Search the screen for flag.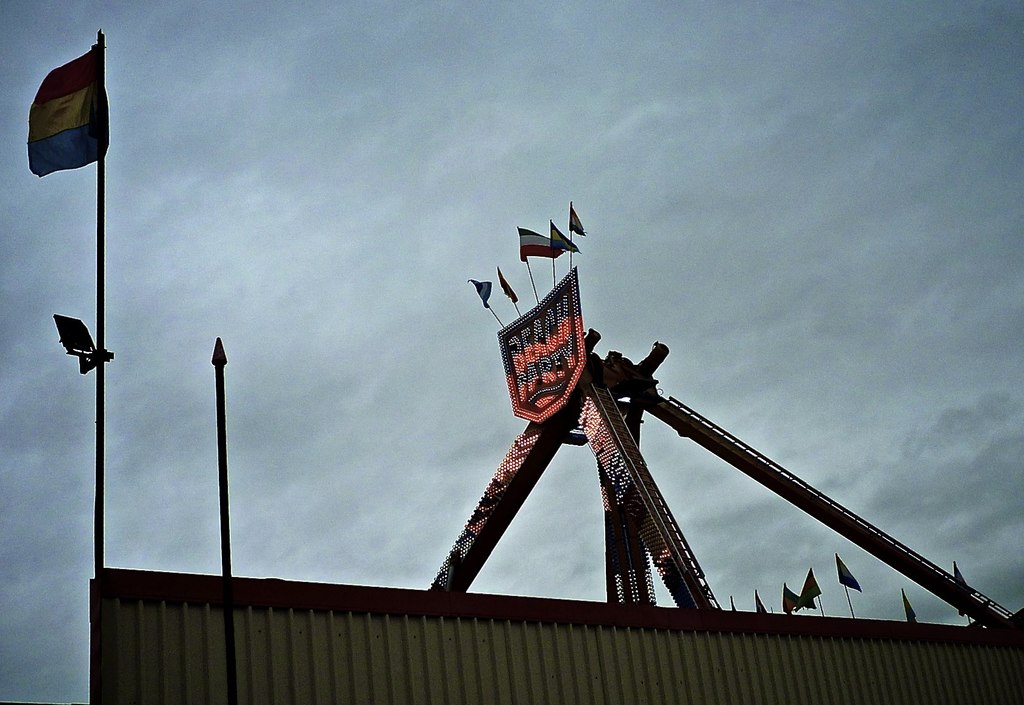
Found at l=545, t=221, r=584, b=254.
